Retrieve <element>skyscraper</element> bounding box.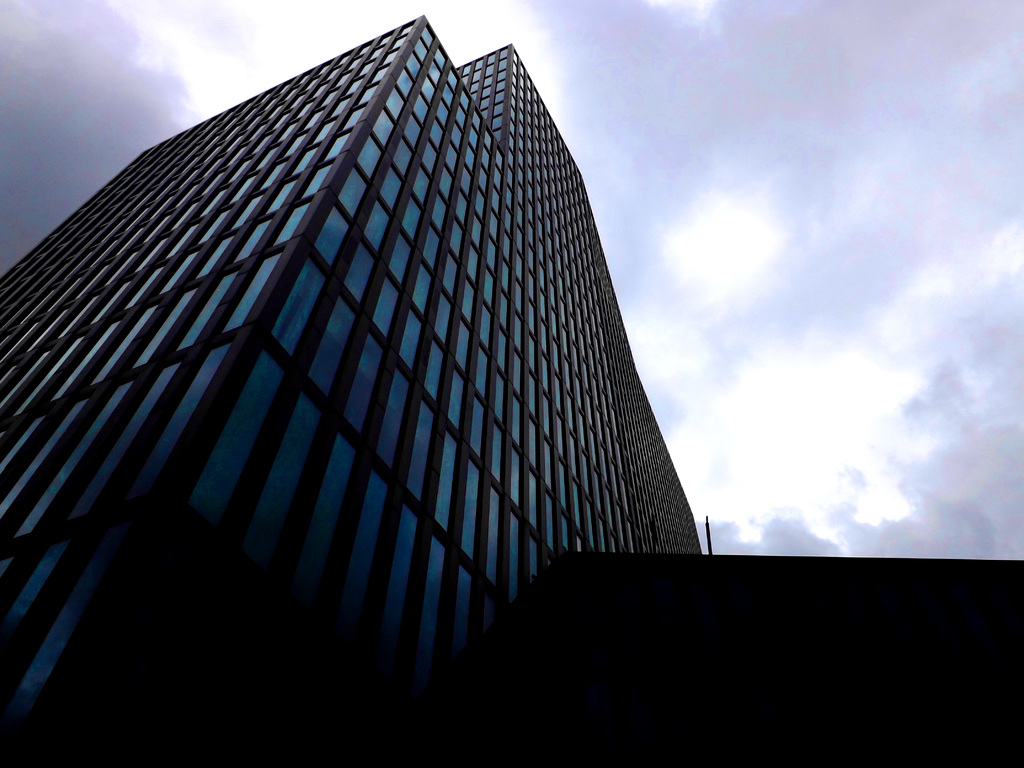
Bounding box: 0,21,812,766.
